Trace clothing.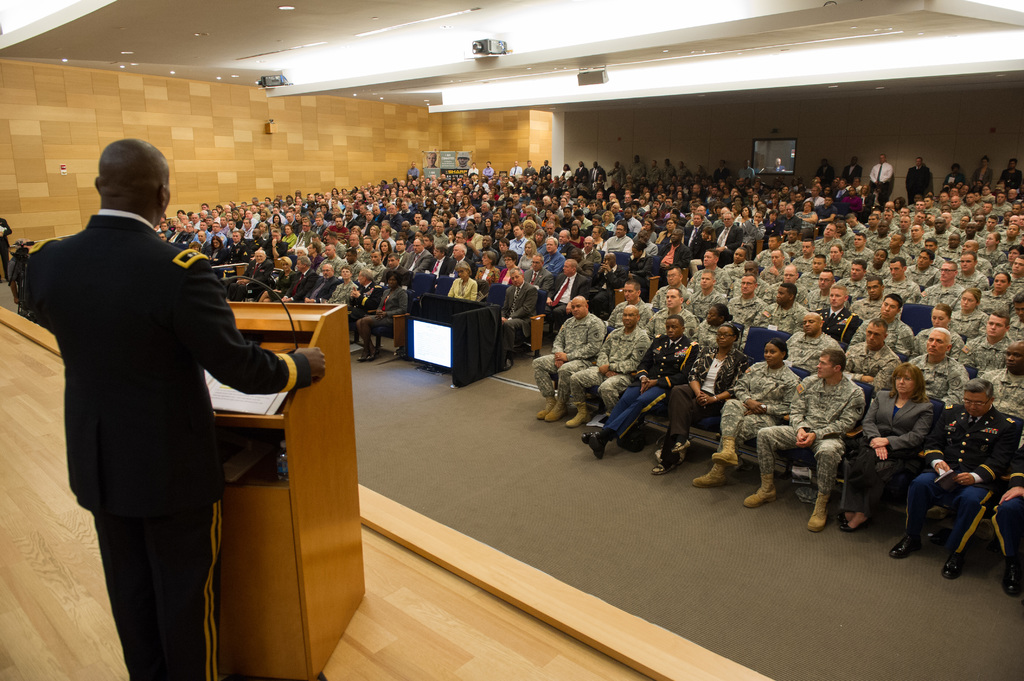
Traced to 931/305/964/328.
